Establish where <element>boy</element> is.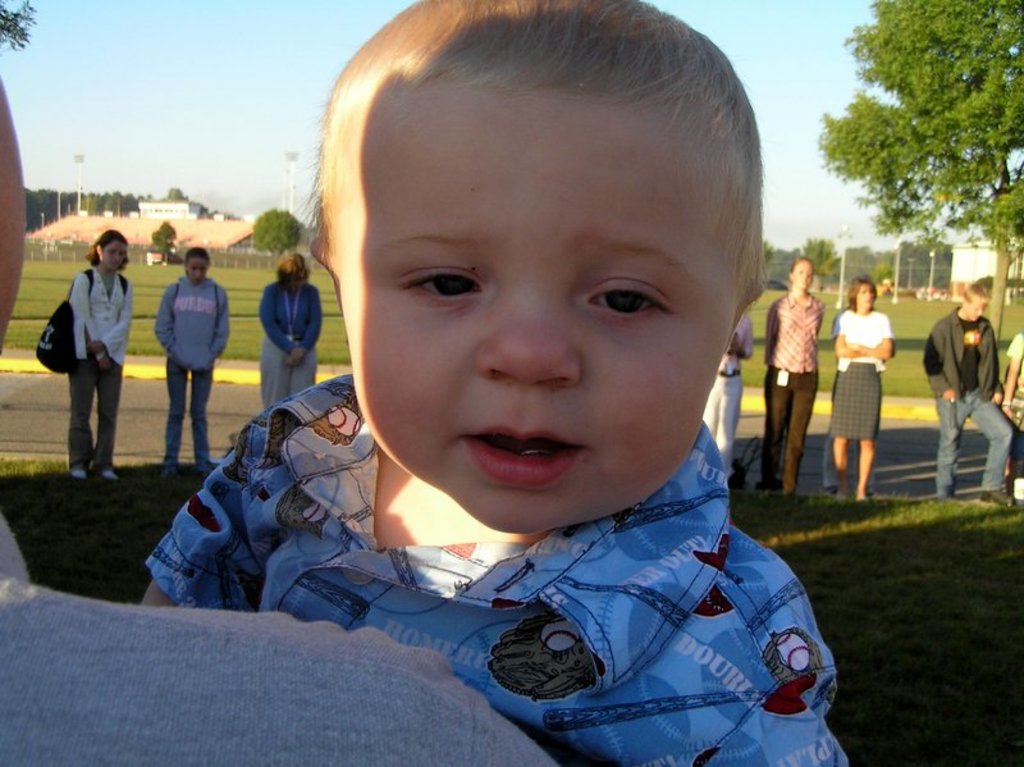
Established at 145/1/867/712.
